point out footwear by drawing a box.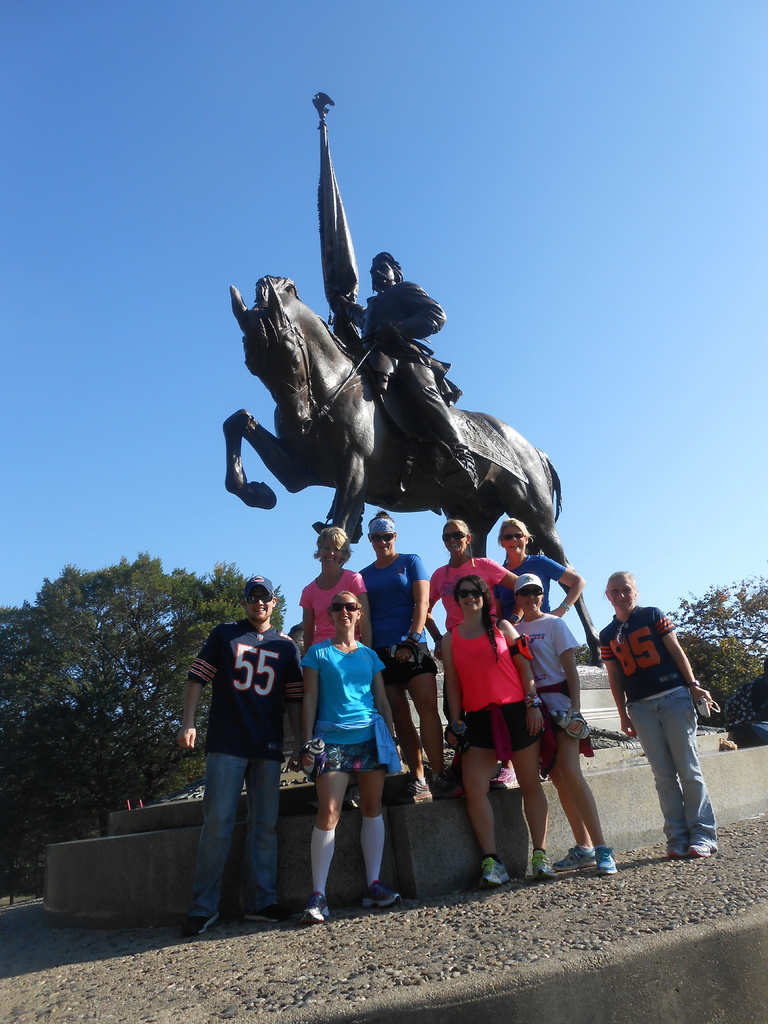
[x1=668, y1=846, x2=689, y2=861].
